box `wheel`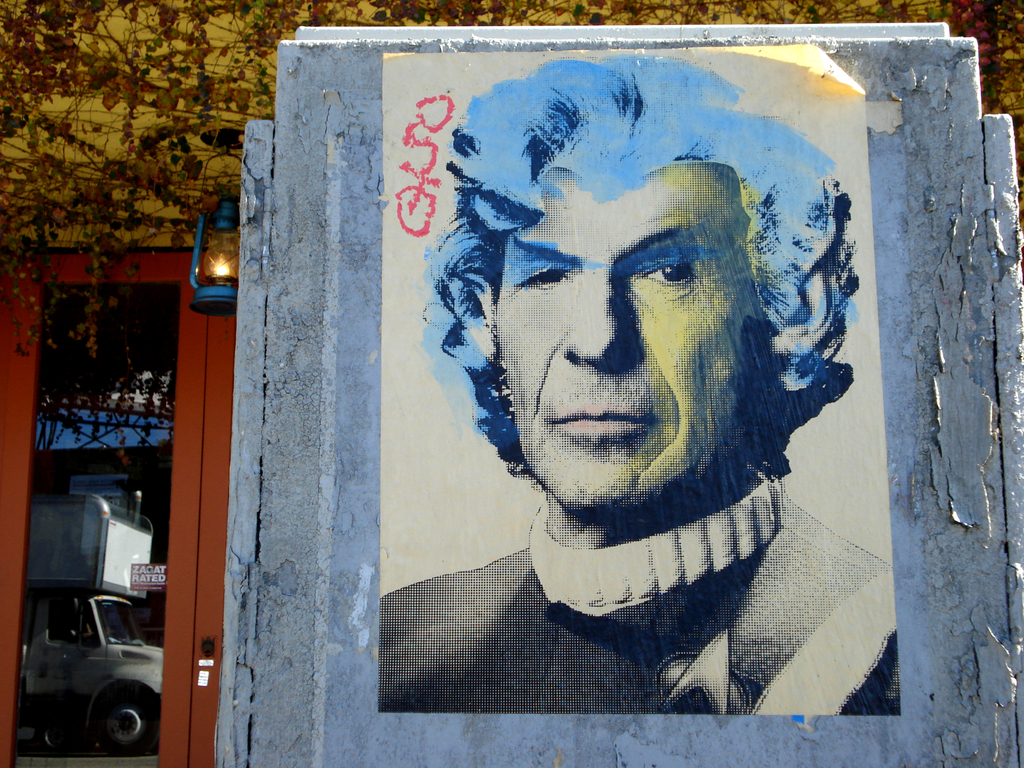
x1=96 y1=677 x2=159 y2=748
